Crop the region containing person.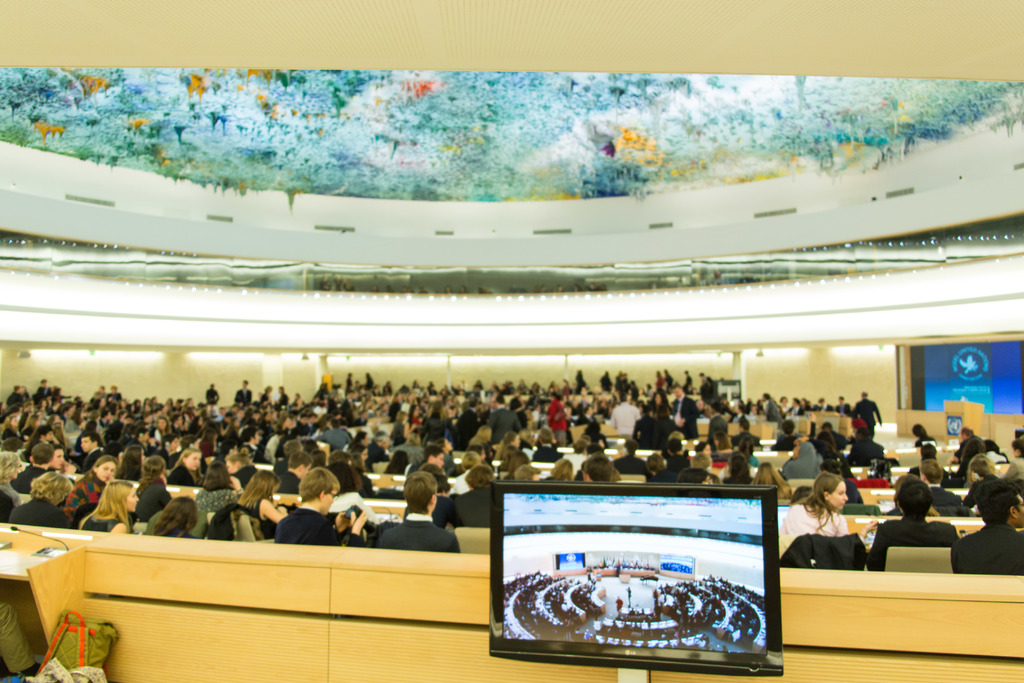
Crop region: {"x1": 79, "y1": 481, "x2": 140, "y2": 534}.
